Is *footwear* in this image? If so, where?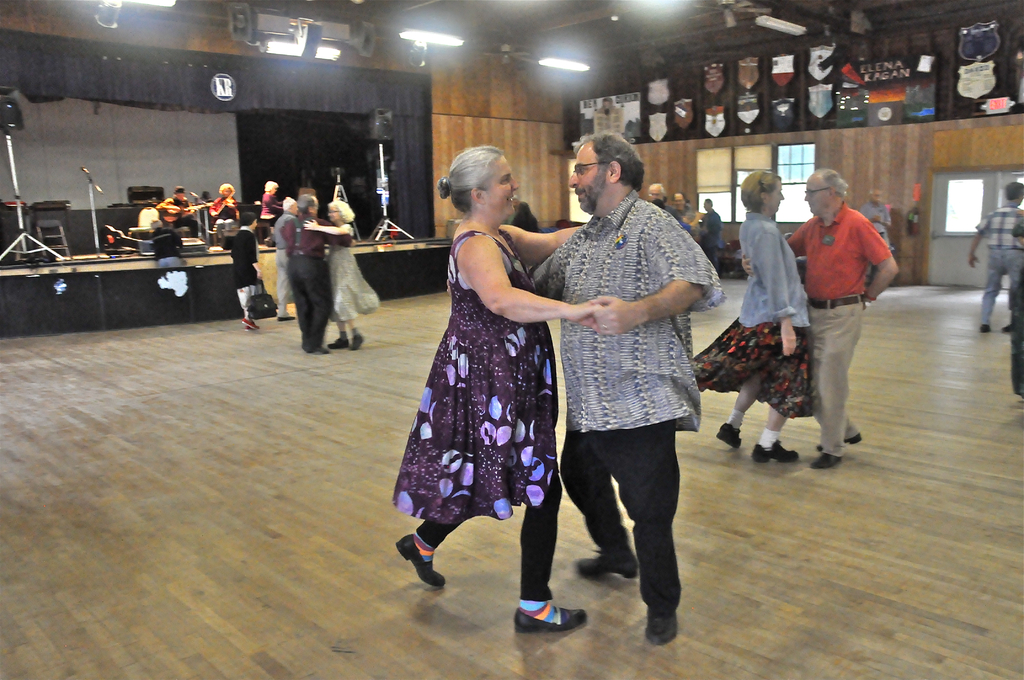
Yes, at {"x1": 240, "y1": 318, "x2": 259, "y2": 328}.
